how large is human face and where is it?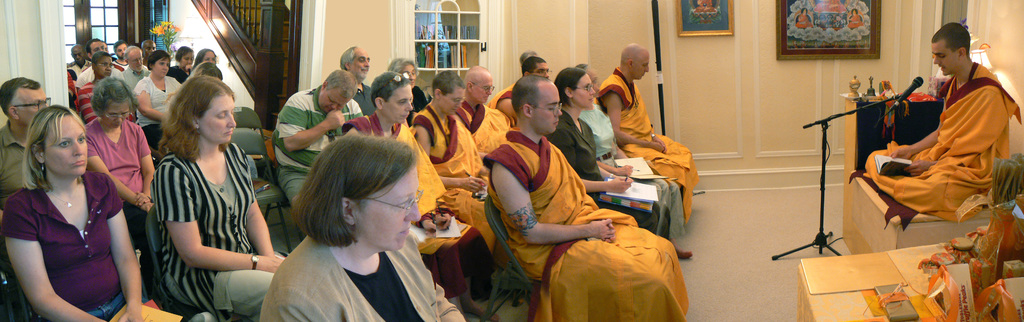
Bounding box: (98, 58, 112, 77).
